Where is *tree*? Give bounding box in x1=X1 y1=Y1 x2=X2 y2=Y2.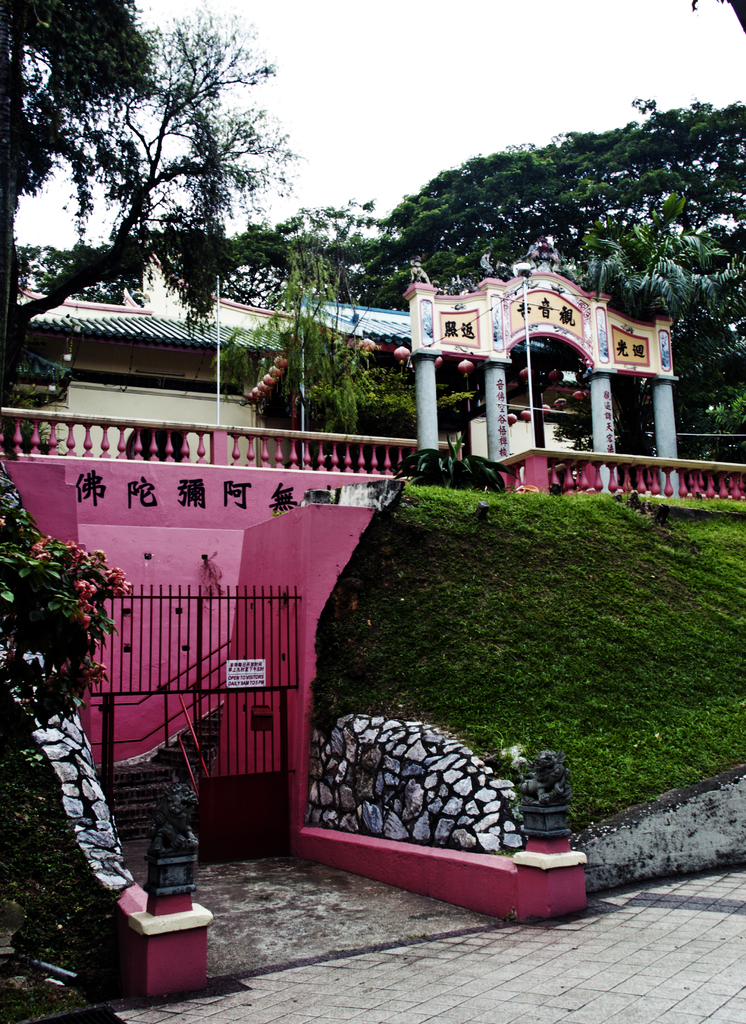
x1=567 y1=189 x2=731 y2=323.
